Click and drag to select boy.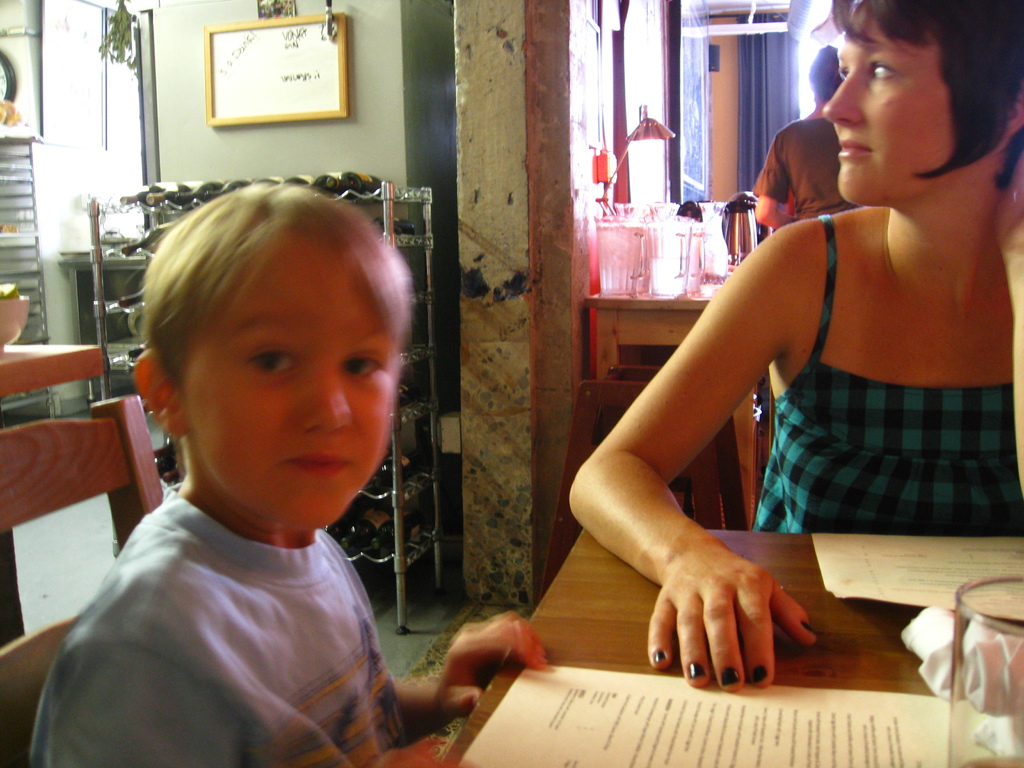
Selection: rect(28, 165, 551, 767).
